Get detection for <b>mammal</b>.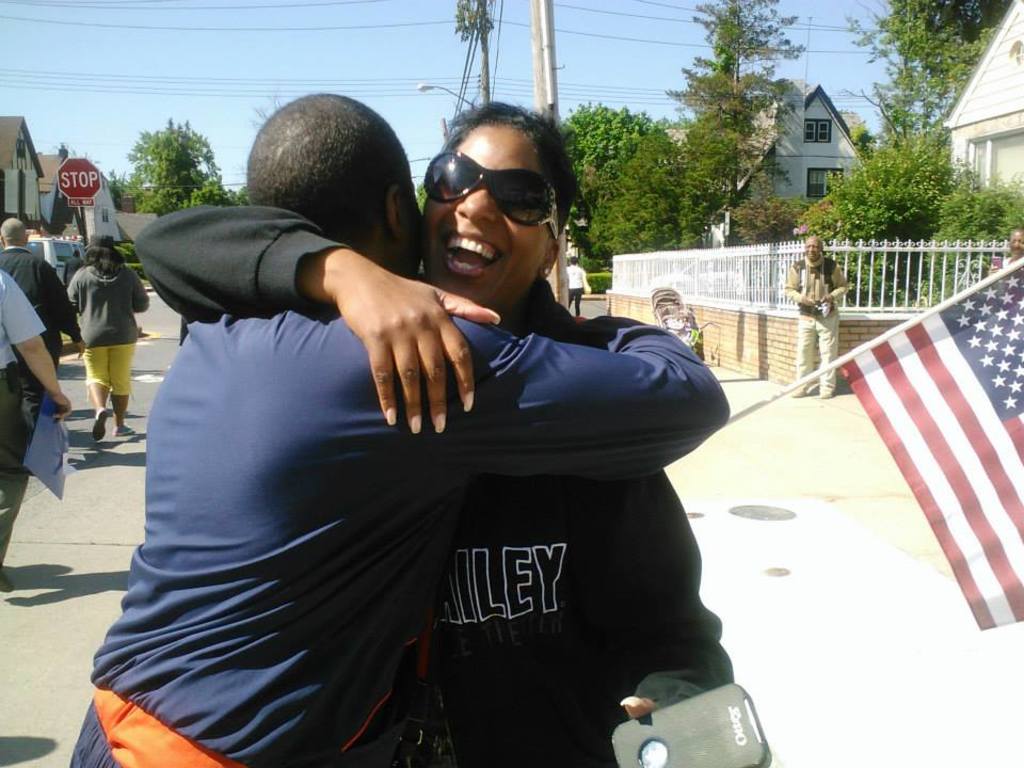
Detection: region(0, 258, 71, 591).
